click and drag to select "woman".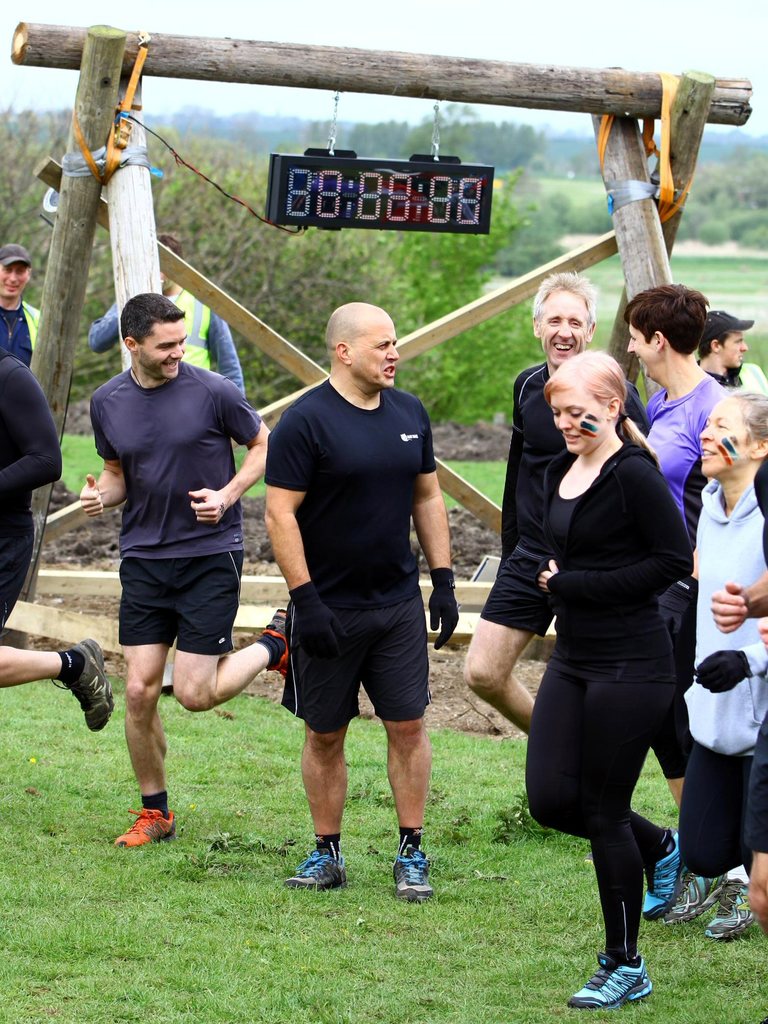
Selection: Rect(678, 391, 767, 877).
